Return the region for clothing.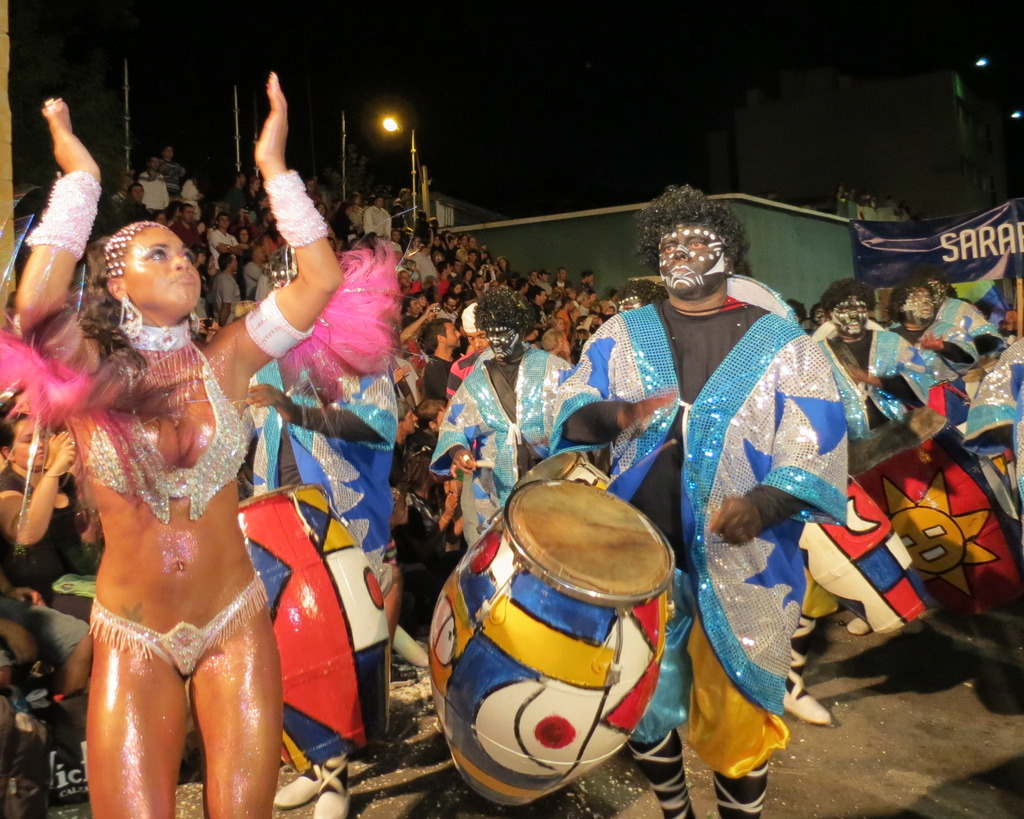
Rect(81, 335, 250, 522).
